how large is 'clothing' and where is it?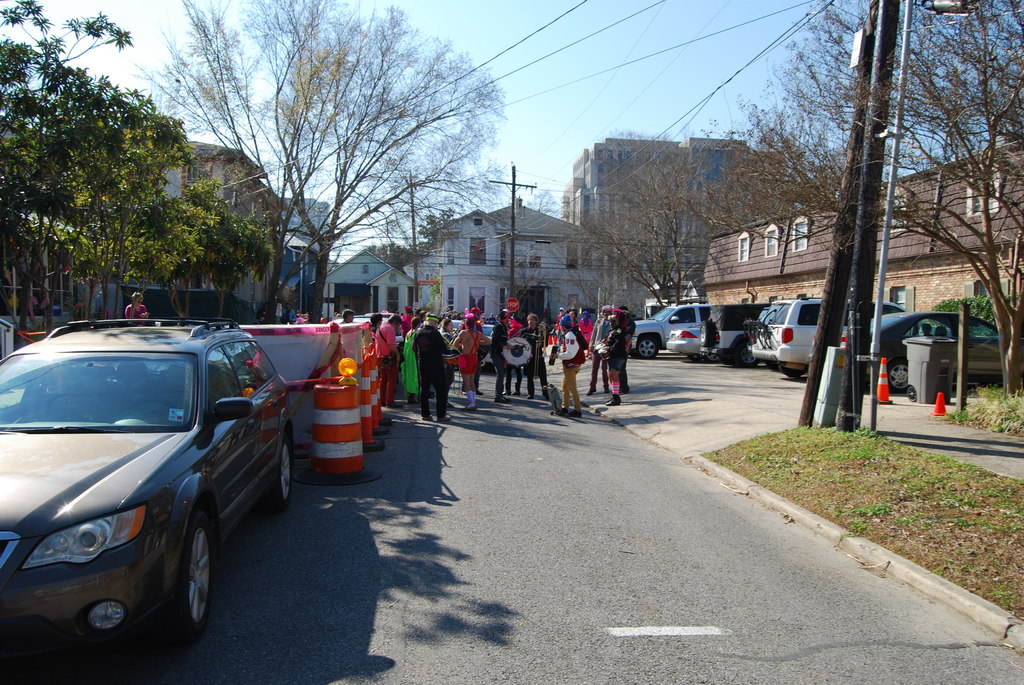
Bounding box: box=[446, 321, 483, 377].
